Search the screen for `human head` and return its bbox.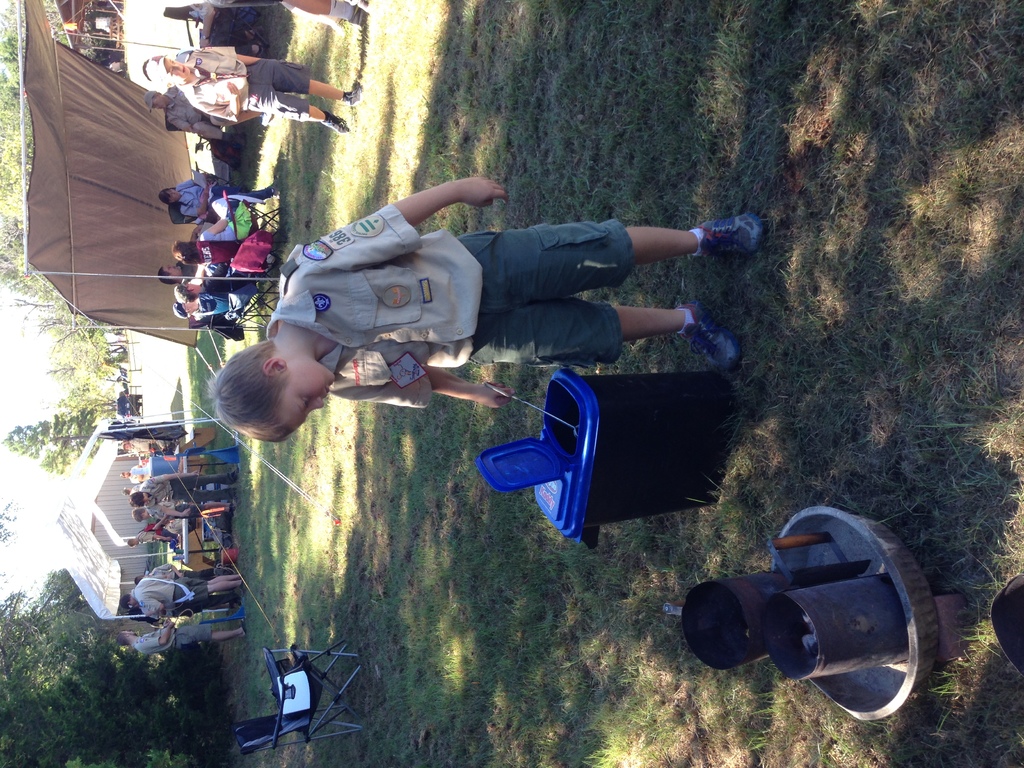
Found: box(121, 487, 133, 497).
